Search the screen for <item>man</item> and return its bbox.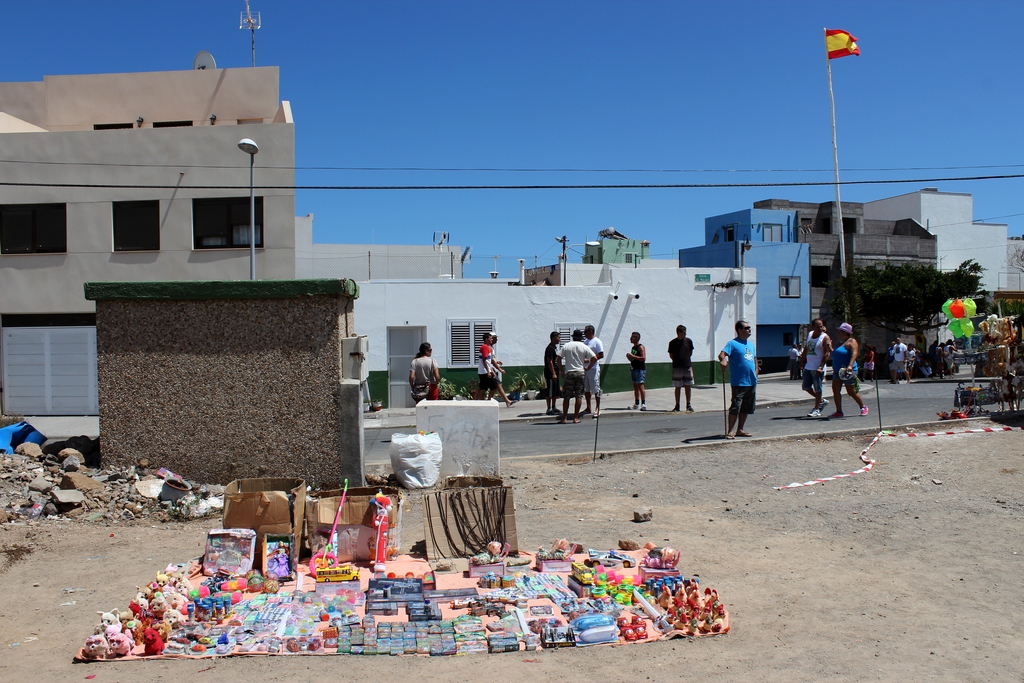
Found: rect(946, 340, 957, 381).
